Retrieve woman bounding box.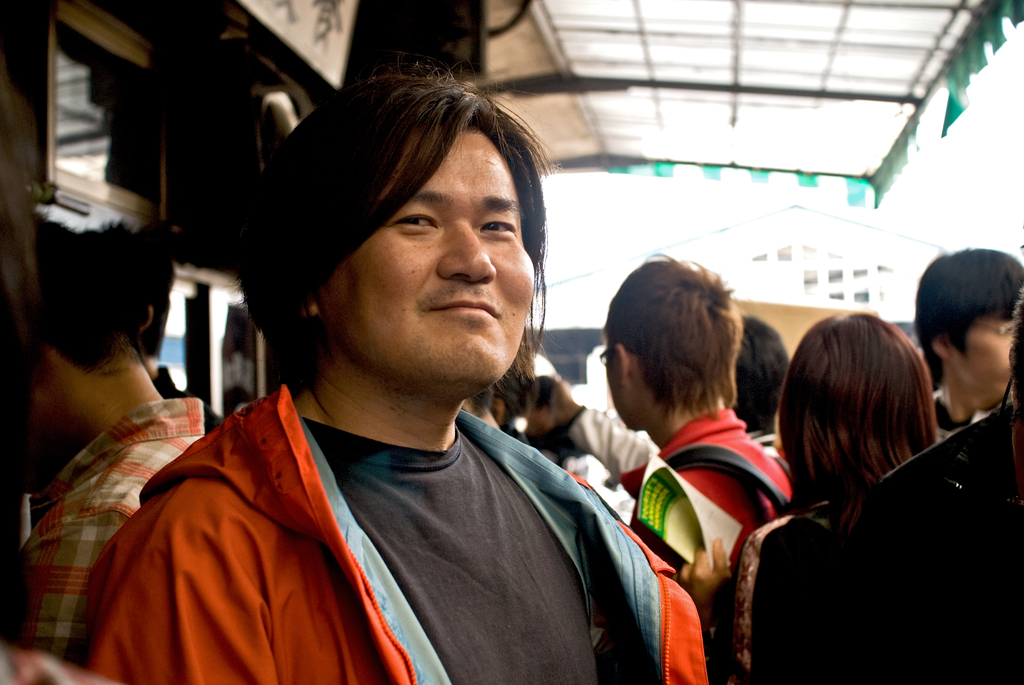
Bounding box: (x1=501, y1=368, x2=595, y2=466).
